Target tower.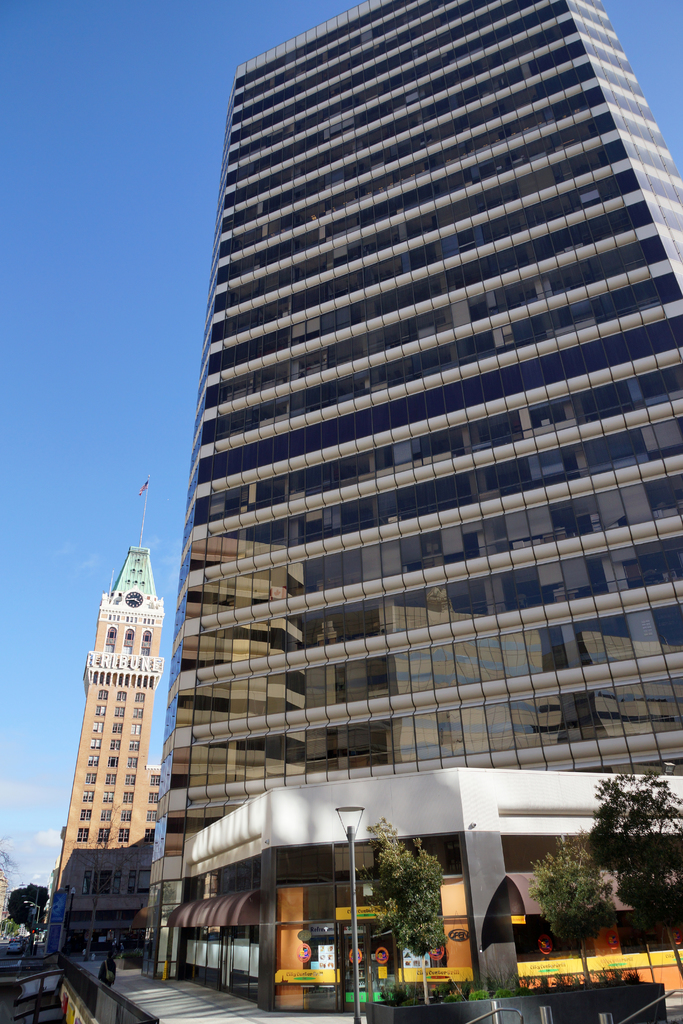
Target region: rect(45, 502, 181, 977).
